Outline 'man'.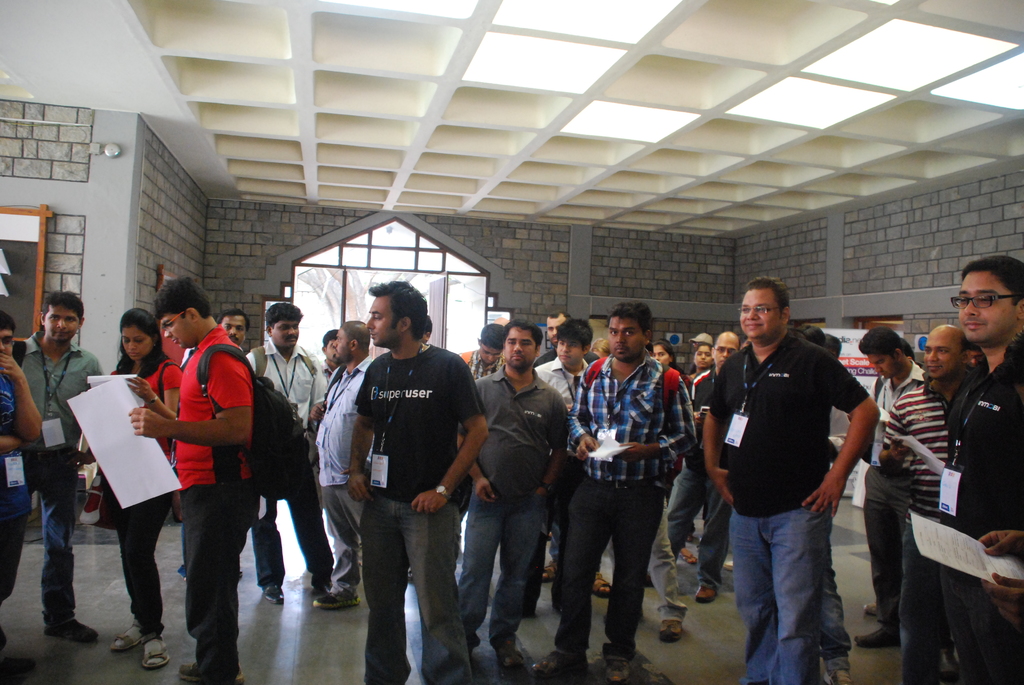
Outline: <region>847, 324, 929, 649</region>.
